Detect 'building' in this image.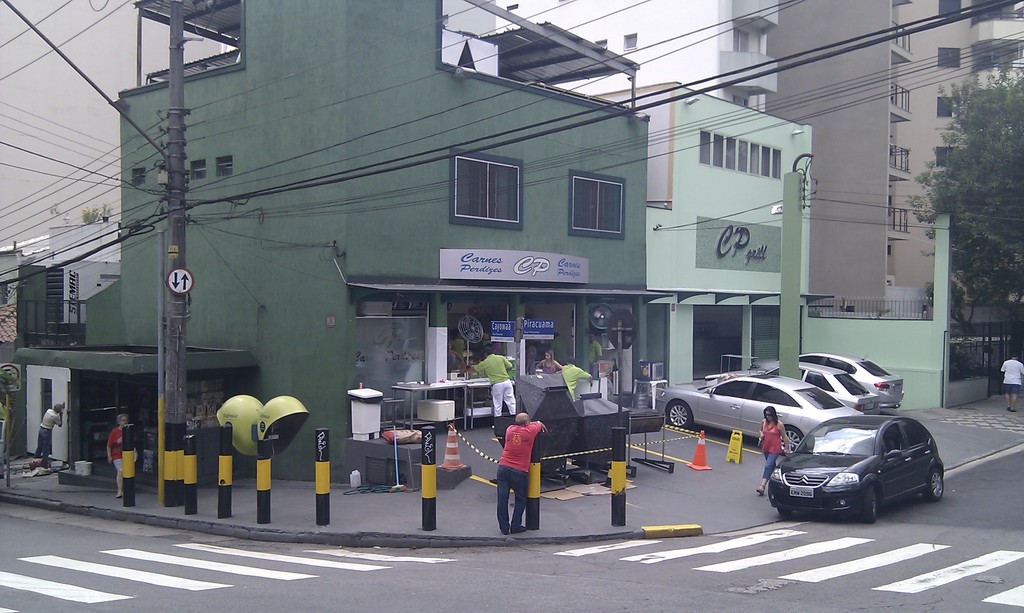
Detection: (x1=15, y1=0, x2=671, y2=479).
